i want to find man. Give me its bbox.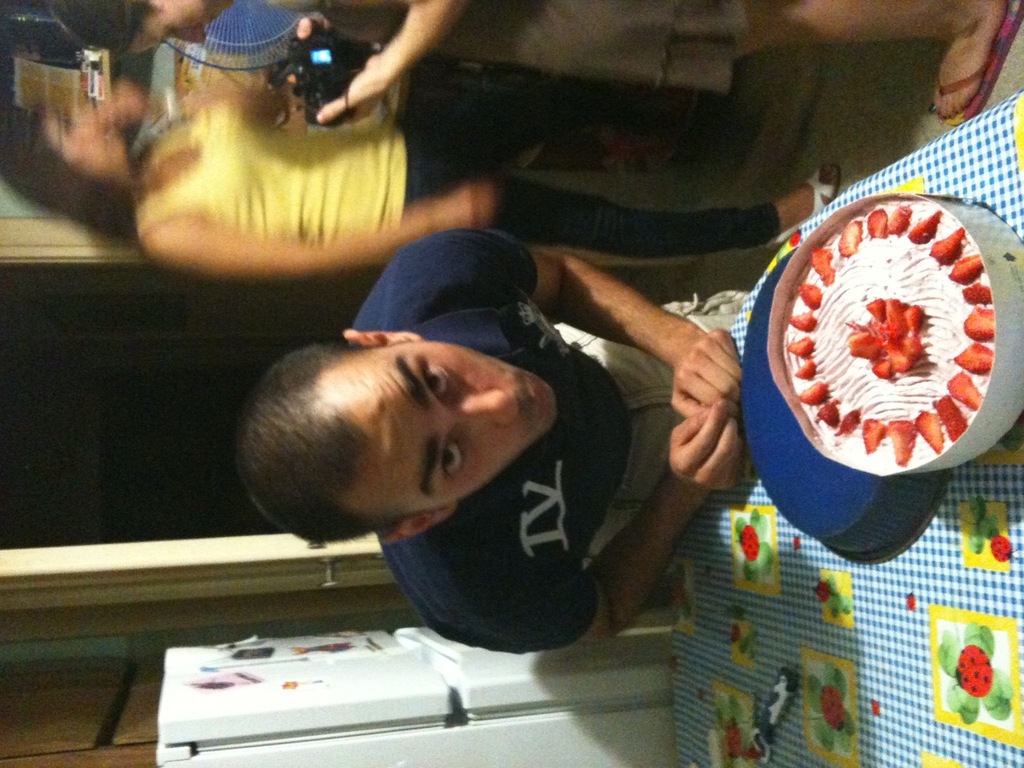
Rect(174, 226, 874, 723).
